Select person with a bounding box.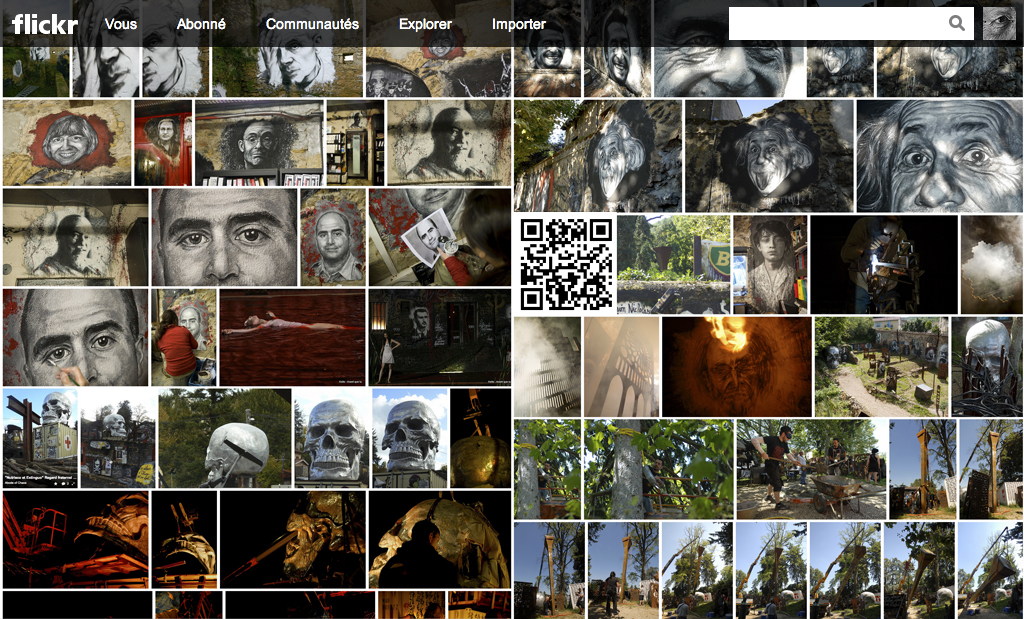
box(737, 117, 815, 195).
